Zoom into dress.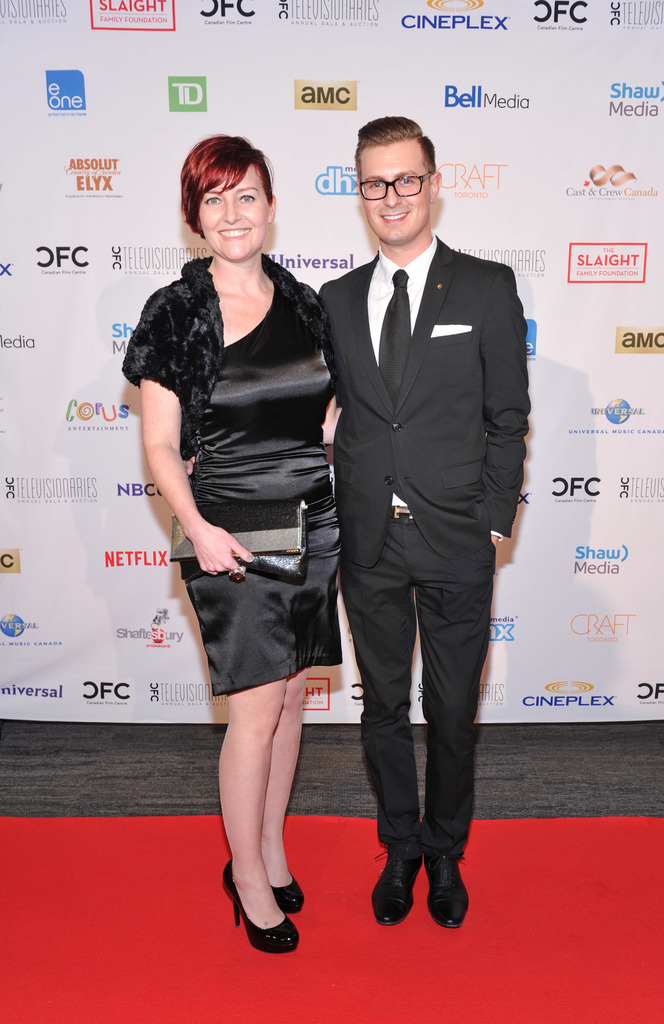
Zoom target: 174/271/349/695.
